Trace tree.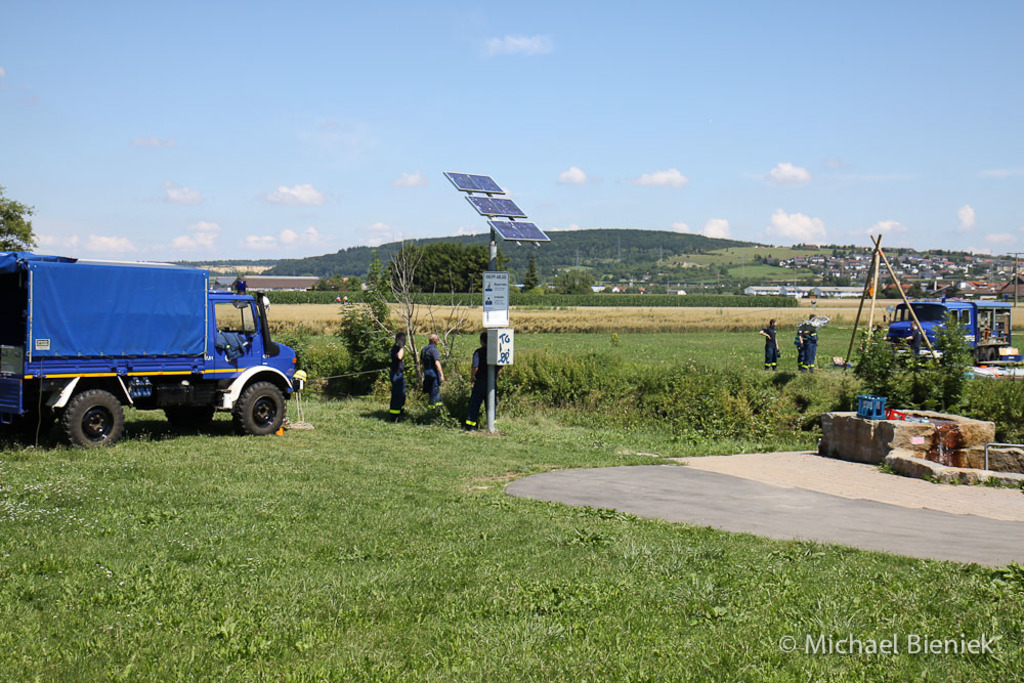
Traced to left=961, top=249, right=965, bottom=256.
